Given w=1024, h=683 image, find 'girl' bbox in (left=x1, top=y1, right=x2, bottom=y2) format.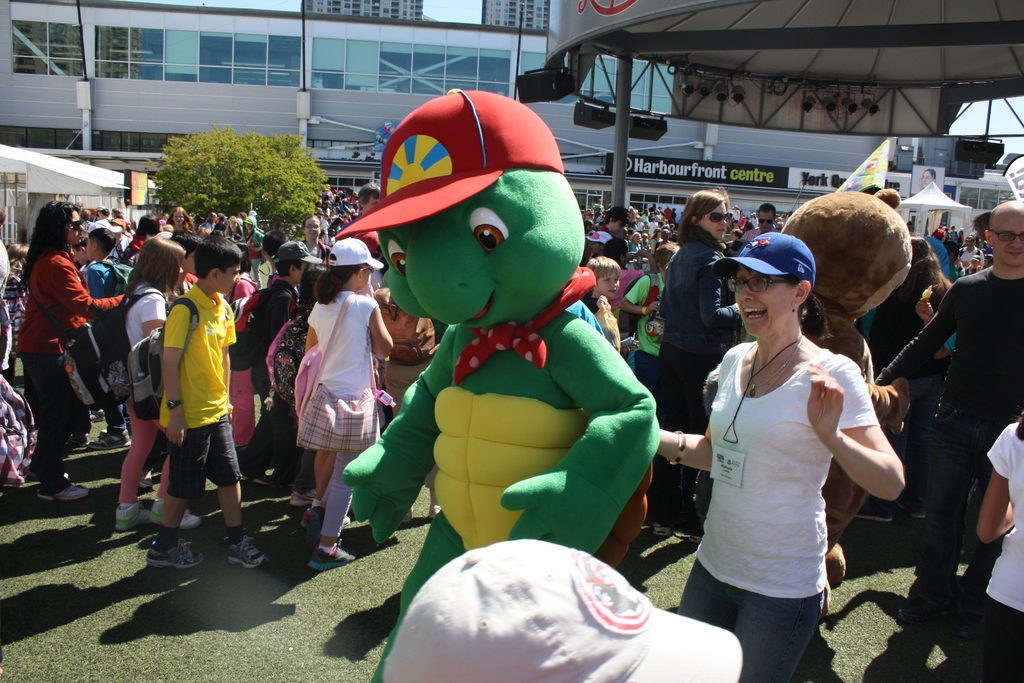
(left=656, top=228, right=669, bottom=251).
